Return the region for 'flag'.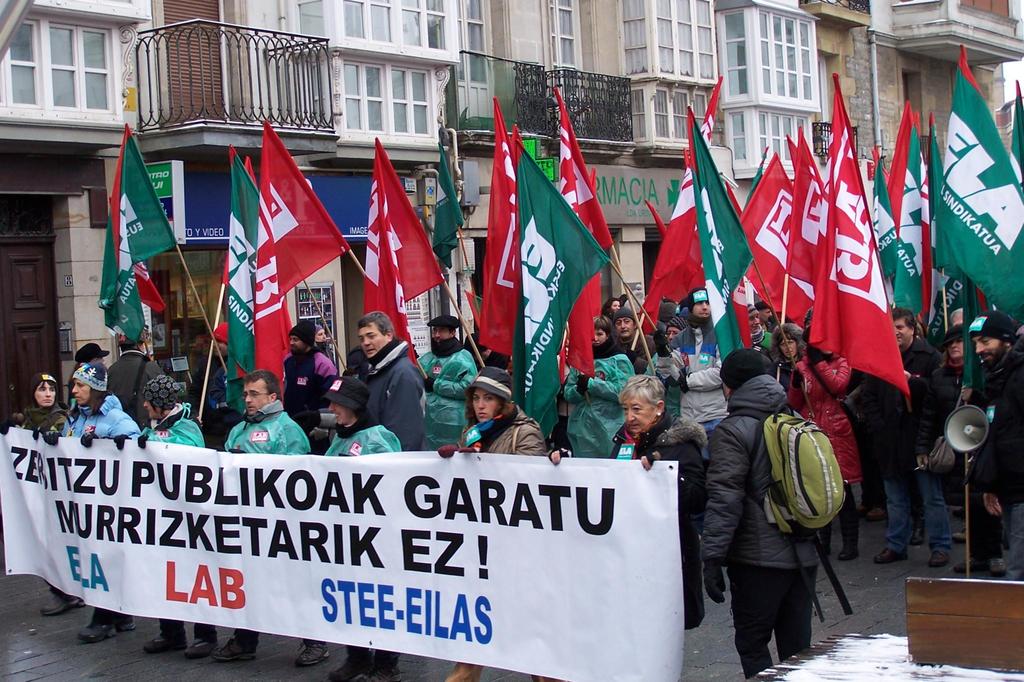
(937,44,1023,323).
